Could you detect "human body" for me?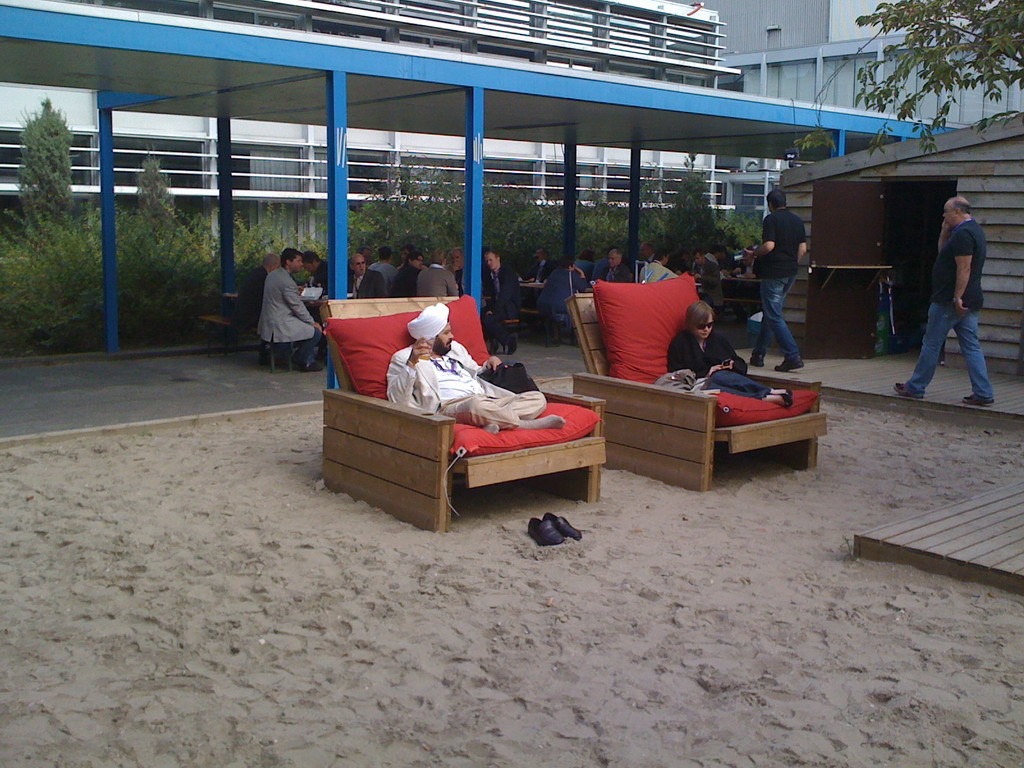
Detection result: rect(481, 265, 520, 351).
